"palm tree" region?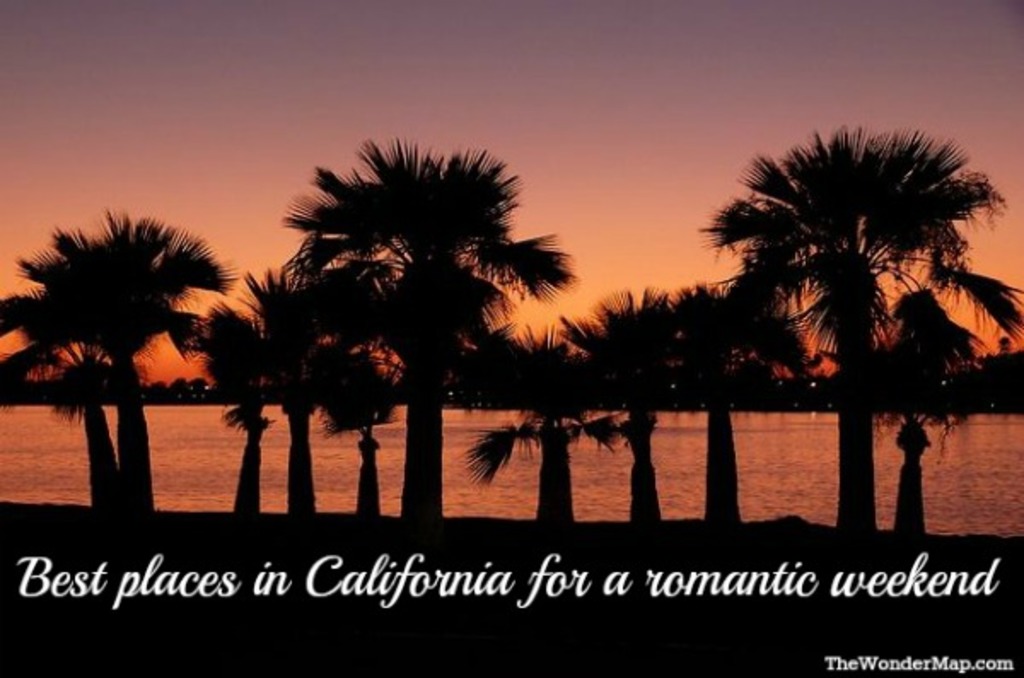
crop(17, 217, 220, 499)
